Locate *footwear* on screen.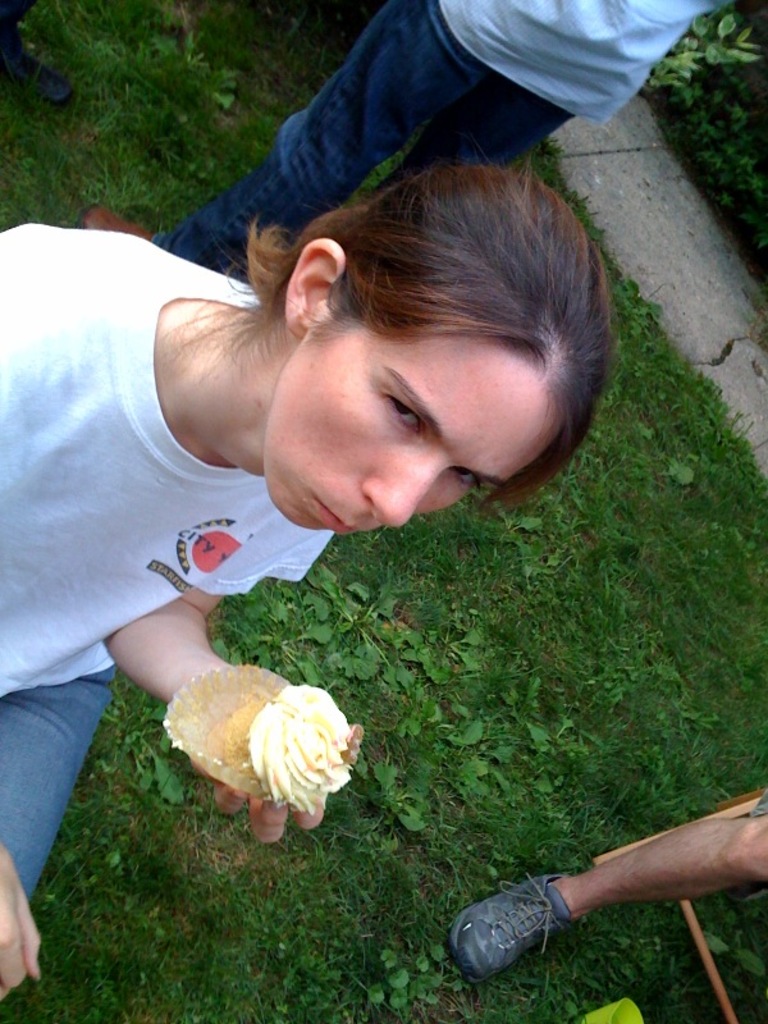
On screen at 82, 204, 152, 241.
